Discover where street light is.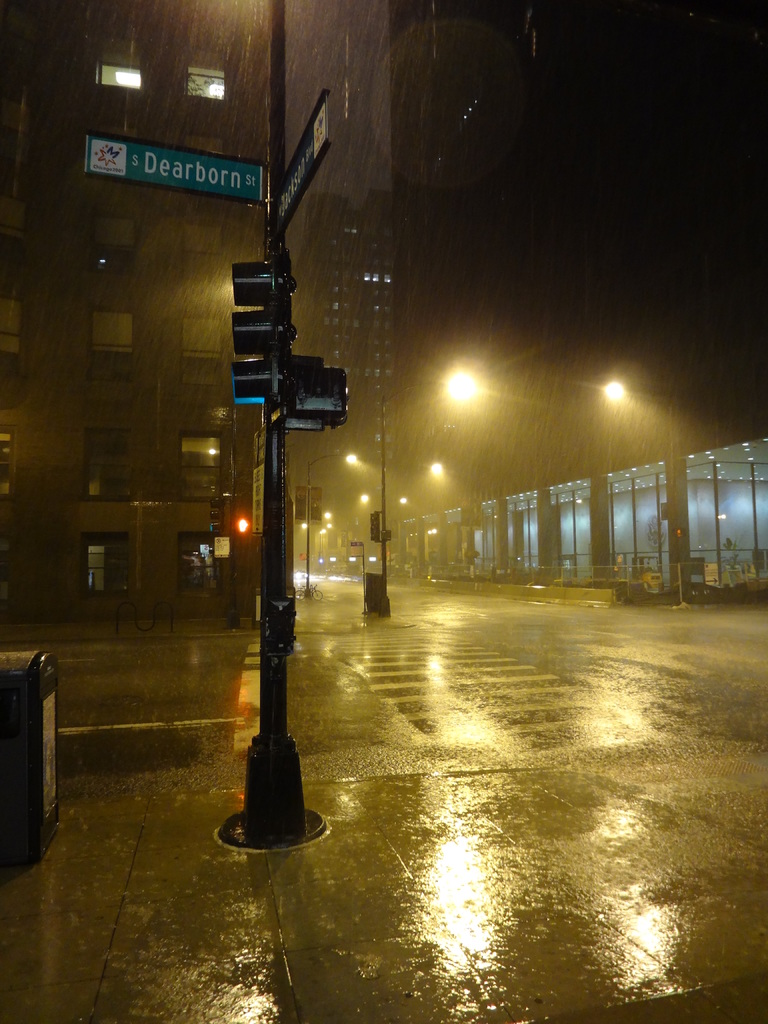
Discovered at select_region(596, 378, 684, 602).
